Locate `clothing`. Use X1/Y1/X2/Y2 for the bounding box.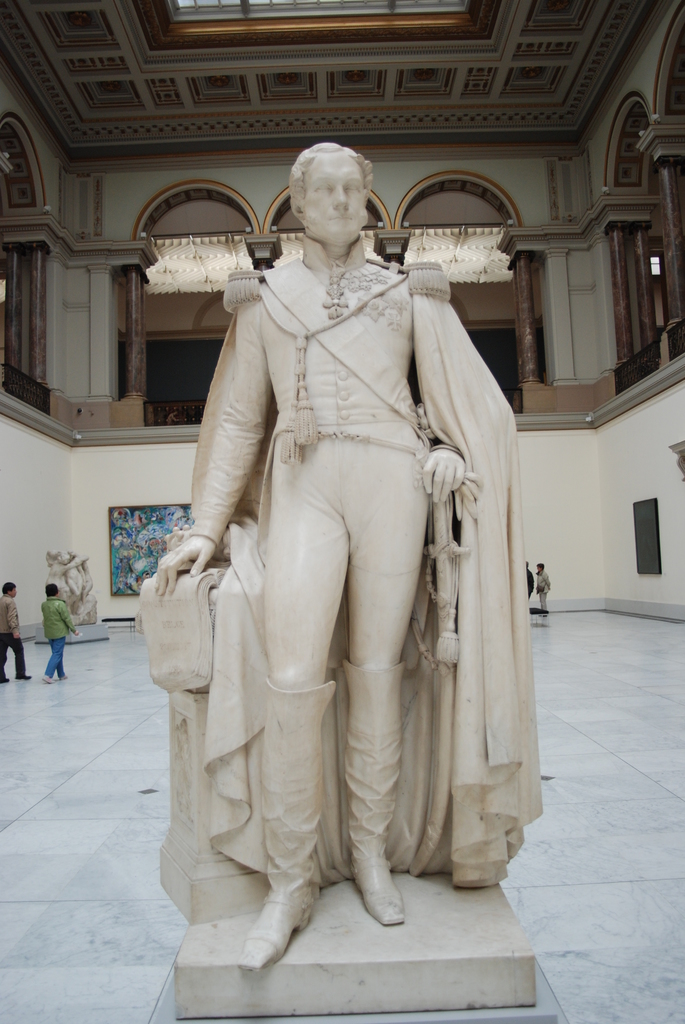
39/598/75/684.
